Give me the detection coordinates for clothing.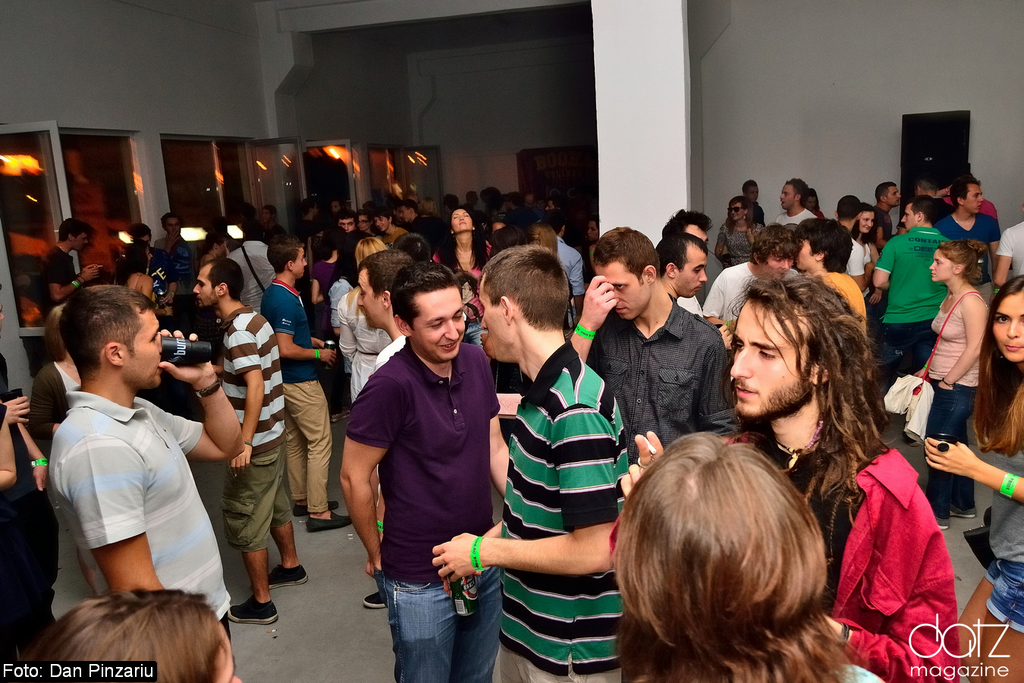
BBox(498, 345, 634, 682).
